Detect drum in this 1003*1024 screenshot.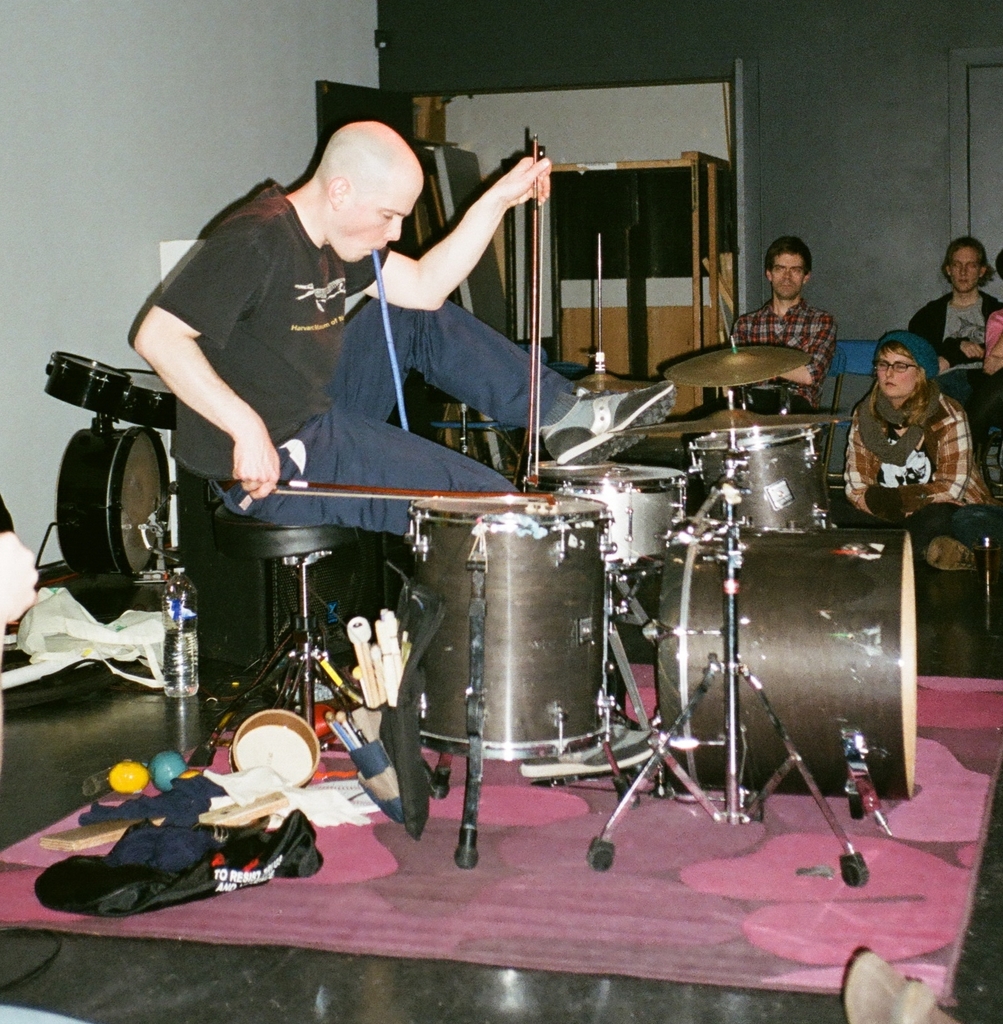
Detection: rect(48, 351, 134, 414).
